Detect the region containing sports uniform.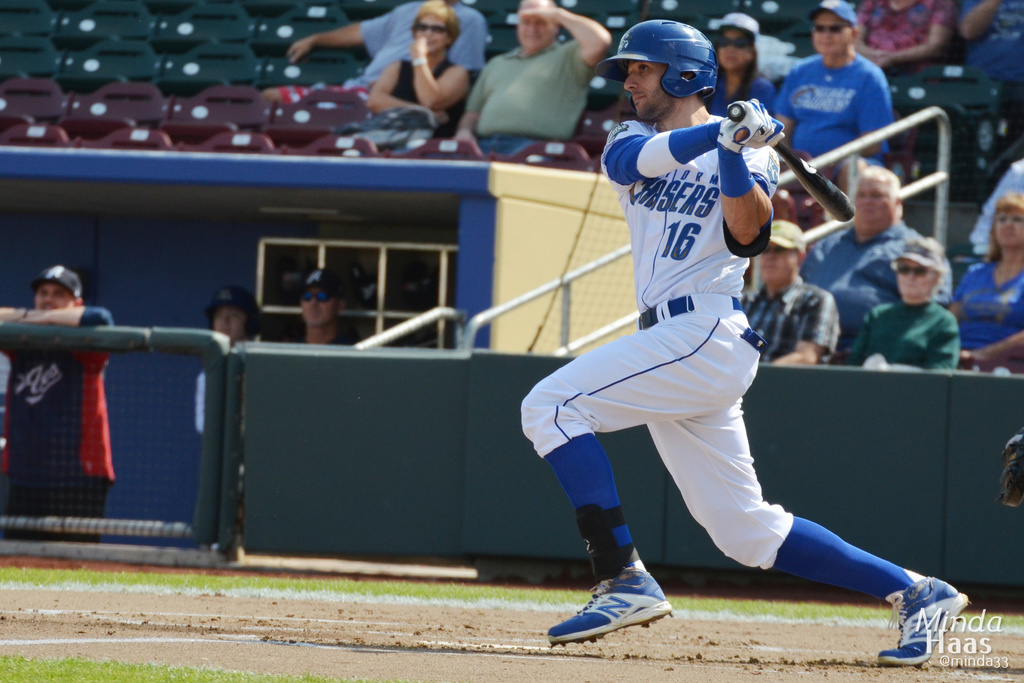
(604, 115, 781, 304).
